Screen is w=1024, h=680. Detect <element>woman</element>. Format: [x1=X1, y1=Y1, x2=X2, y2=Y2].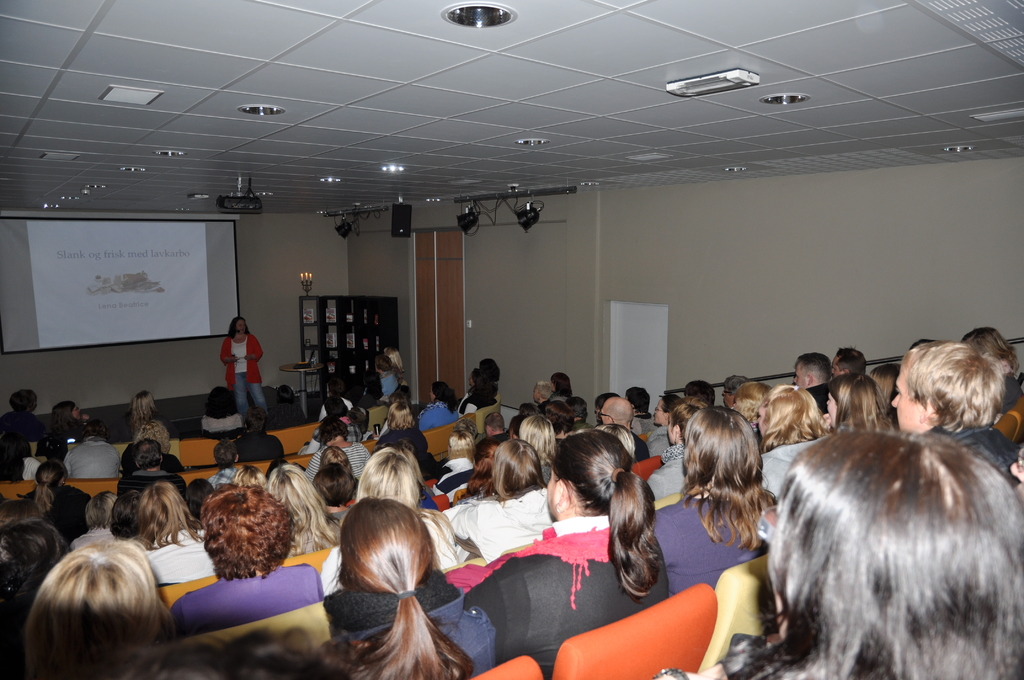
[x1=735, y1=377, x2=775, y2=420].
